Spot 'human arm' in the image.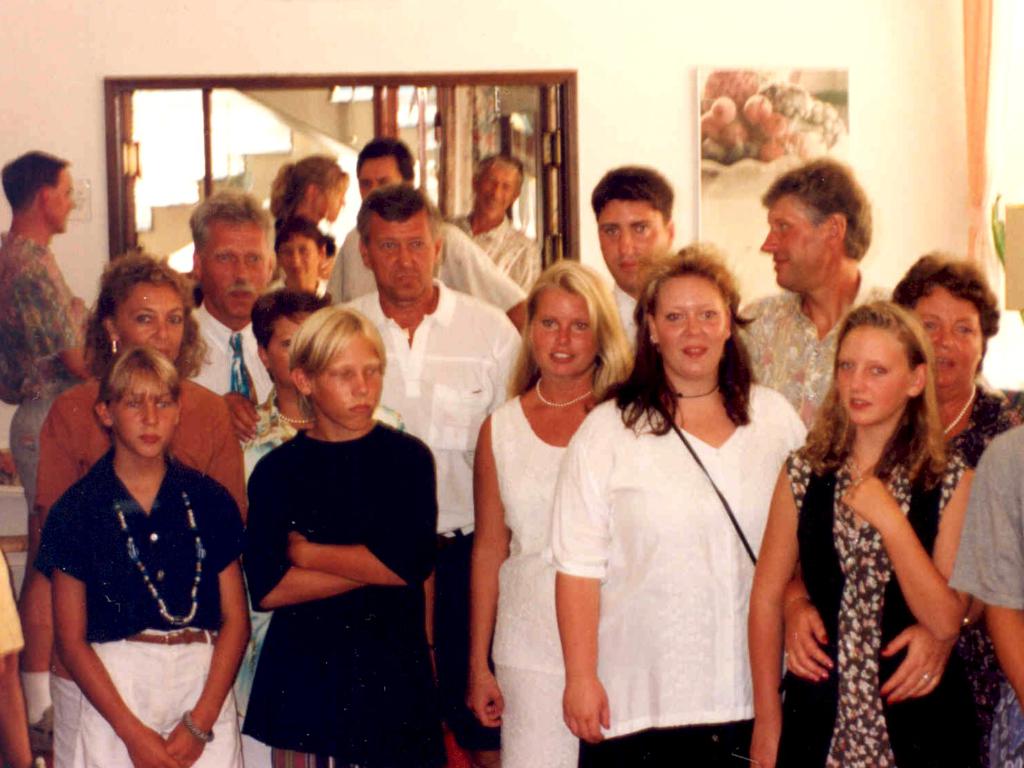
'human arm' found at bbox(548, 413, 616, 753).
